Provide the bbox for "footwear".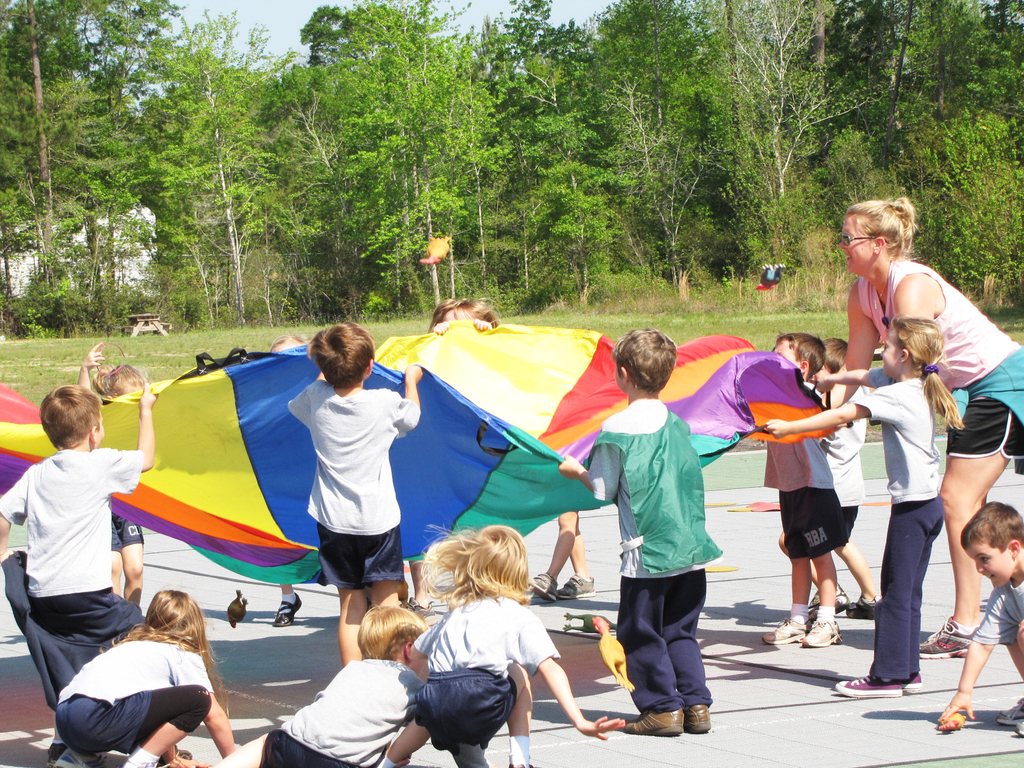
[x1=556, y1=575, x2=596, y2=605].
